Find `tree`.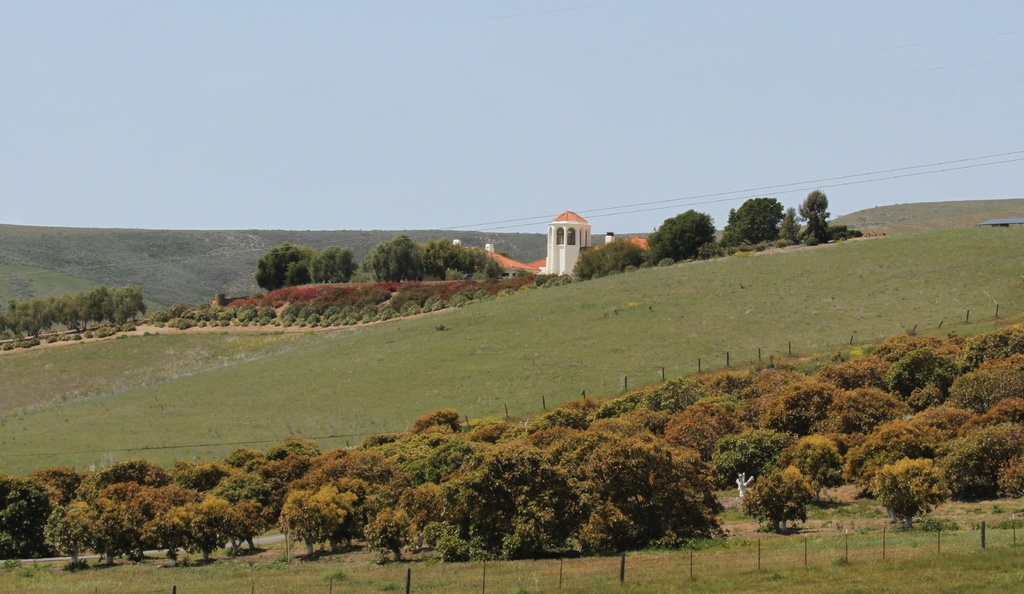
BBox(794, 186, 837, 240).
